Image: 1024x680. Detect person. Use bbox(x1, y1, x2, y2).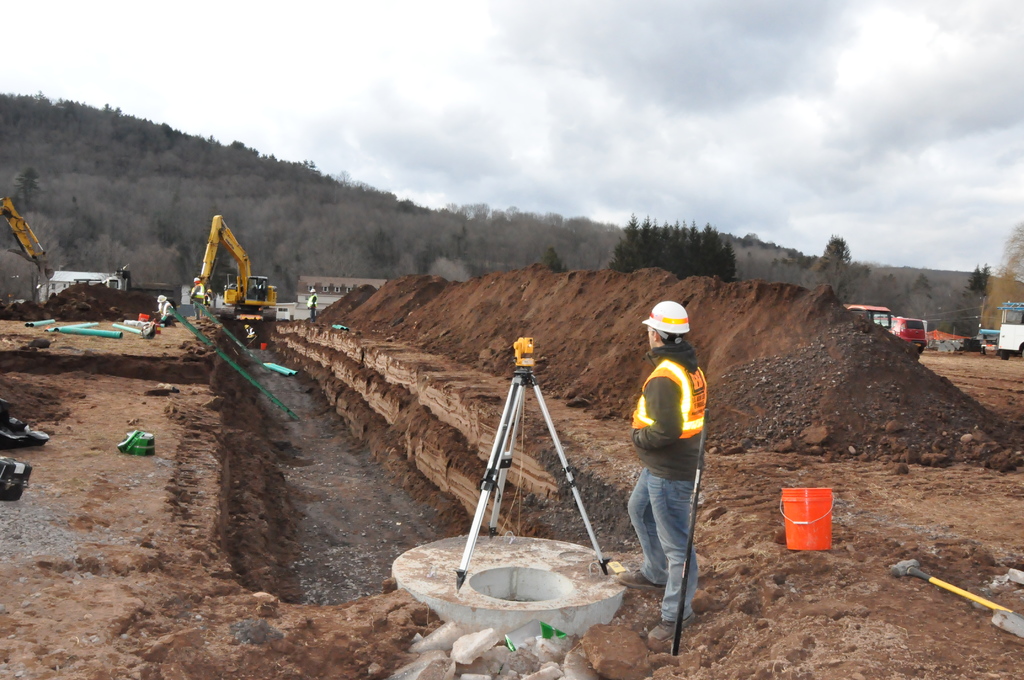
bbox(152, 293, 177, 327).
